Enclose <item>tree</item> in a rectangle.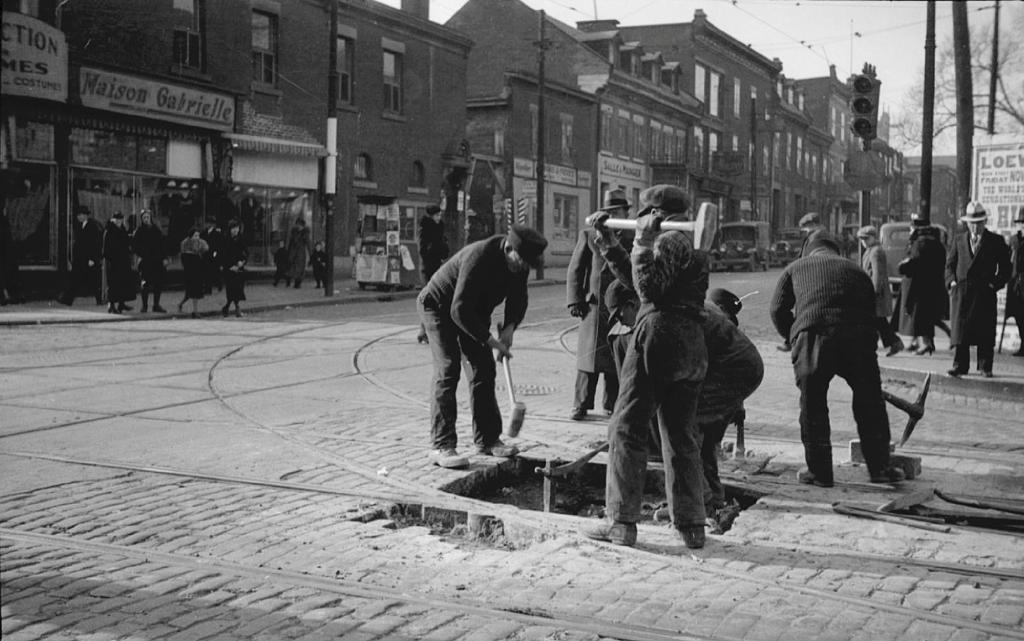
locate(890, 14, 1023, 149).
